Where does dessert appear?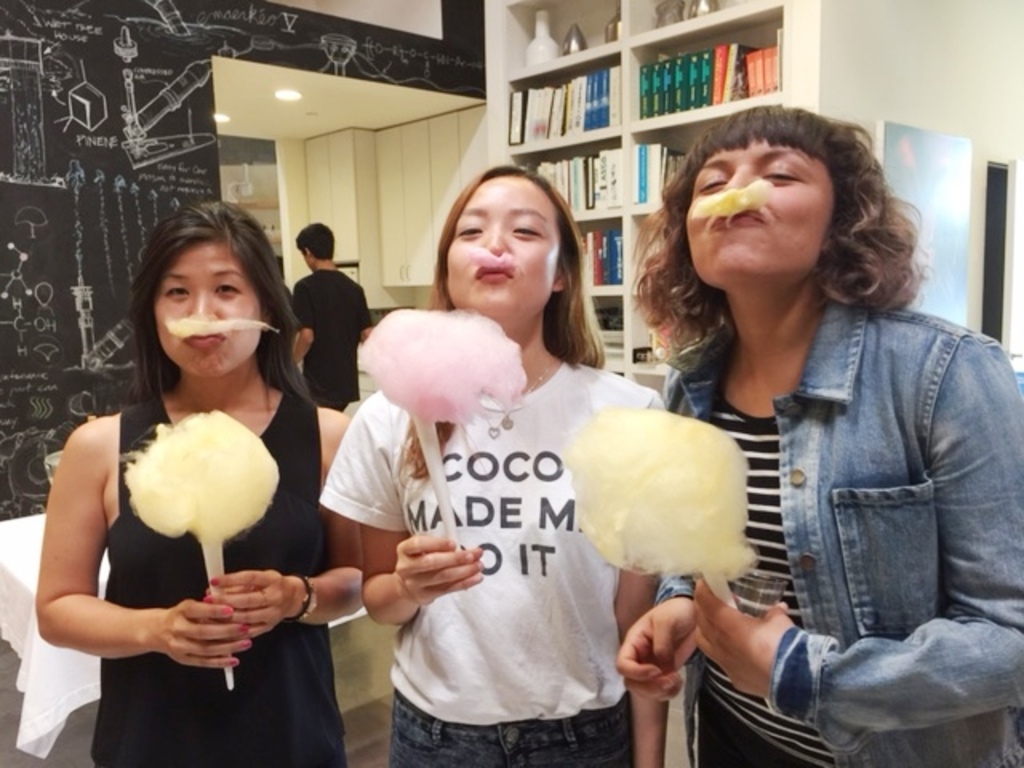
Appears at [left=562, top=410, right=762, bottom=589].
